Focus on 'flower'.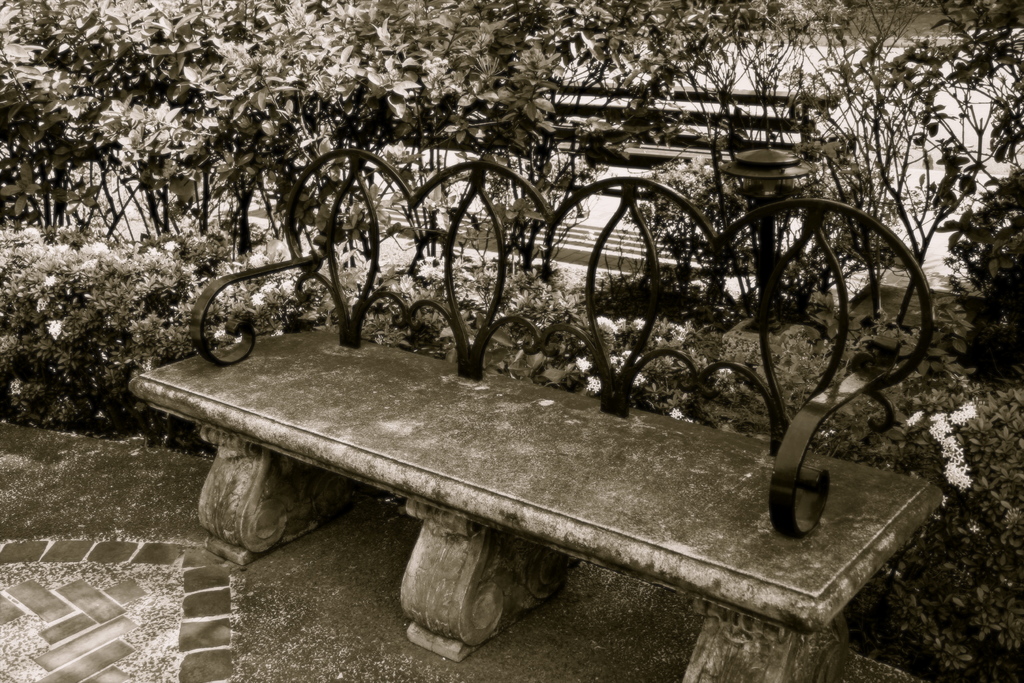
Focused at (x1=633, y1=370, x2=646, y2=384).
